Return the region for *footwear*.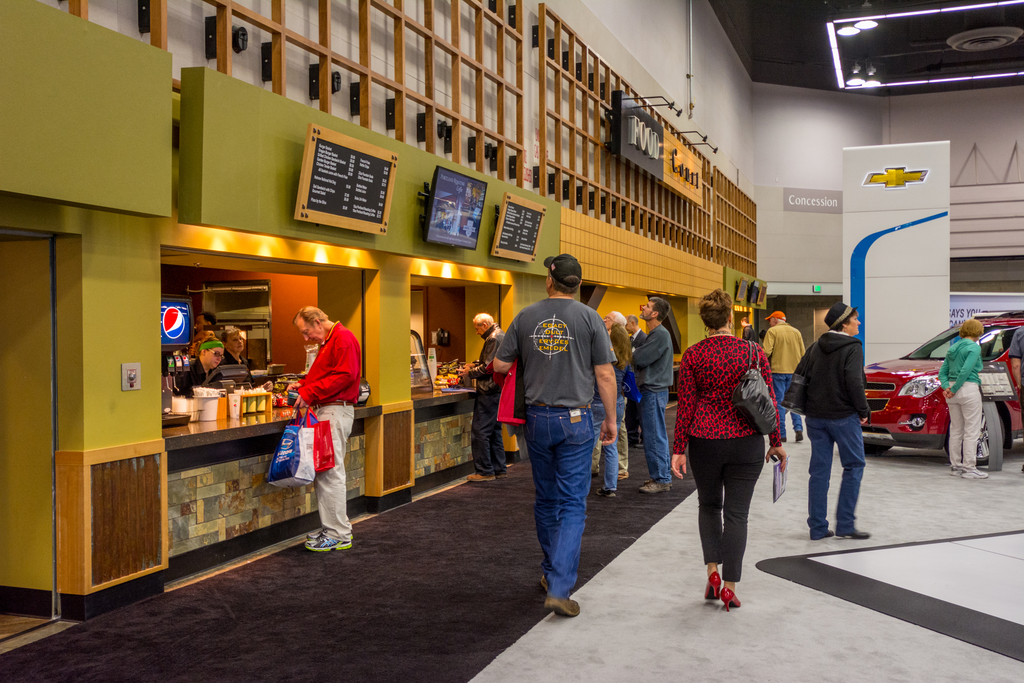
<bbox>717, 586, 742, 608</bbox>.
